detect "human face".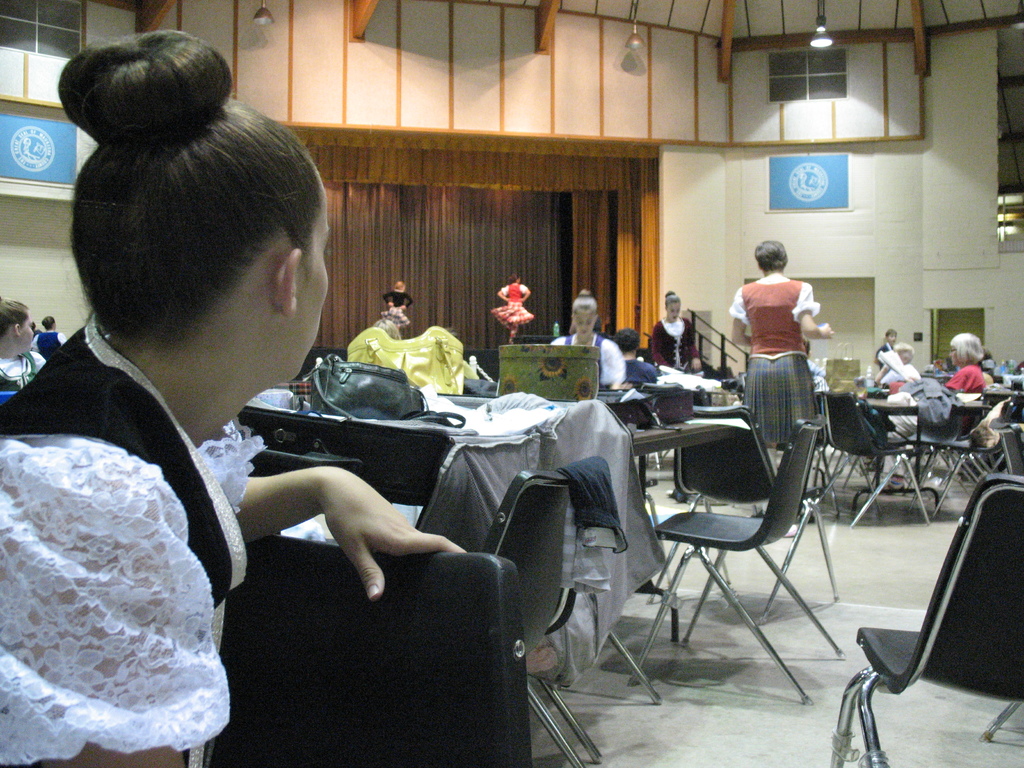
Detected at [575,310,595,337].
